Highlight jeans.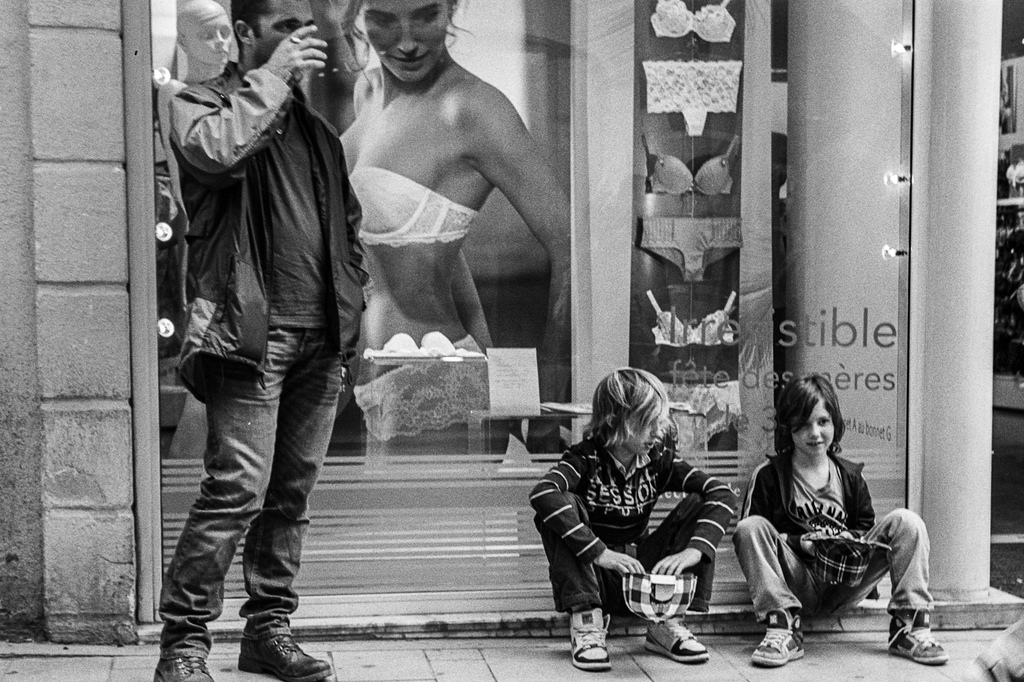
Highlighted region: select_region(731, 505, 933, 621).
